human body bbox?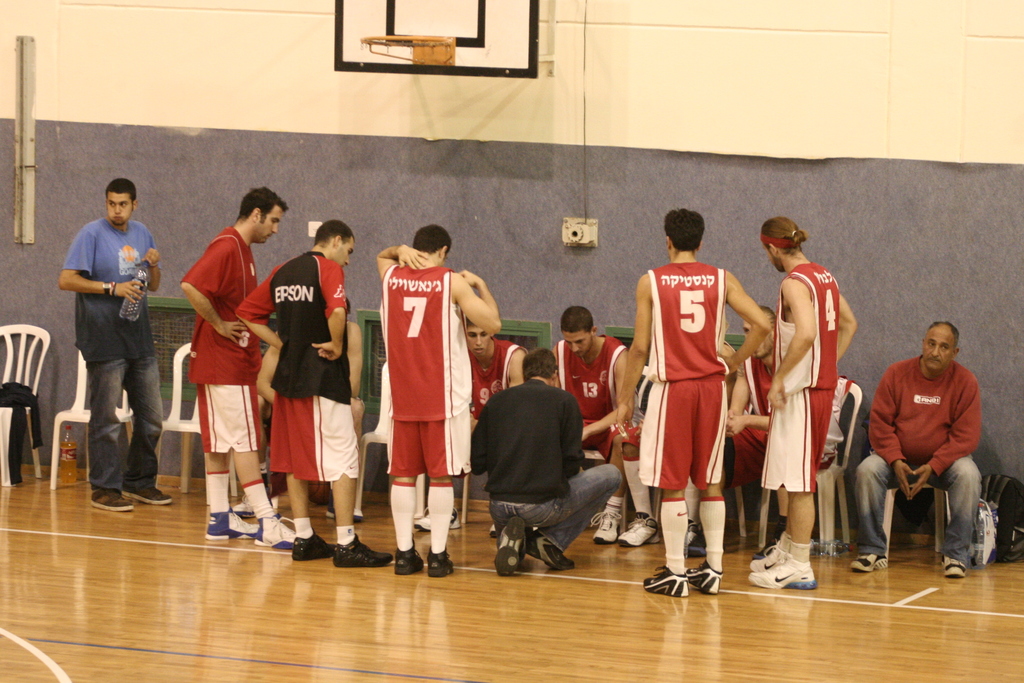
(182, 220, 295, 547)
